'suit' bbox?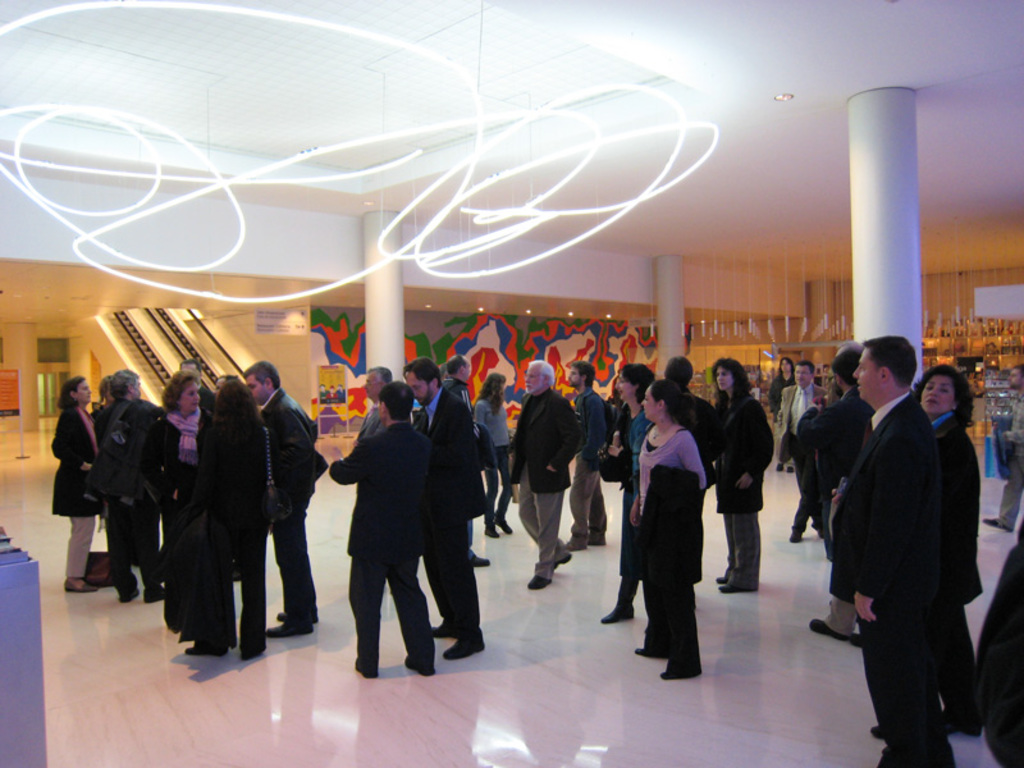
locate(799, 385, 873, 631)
